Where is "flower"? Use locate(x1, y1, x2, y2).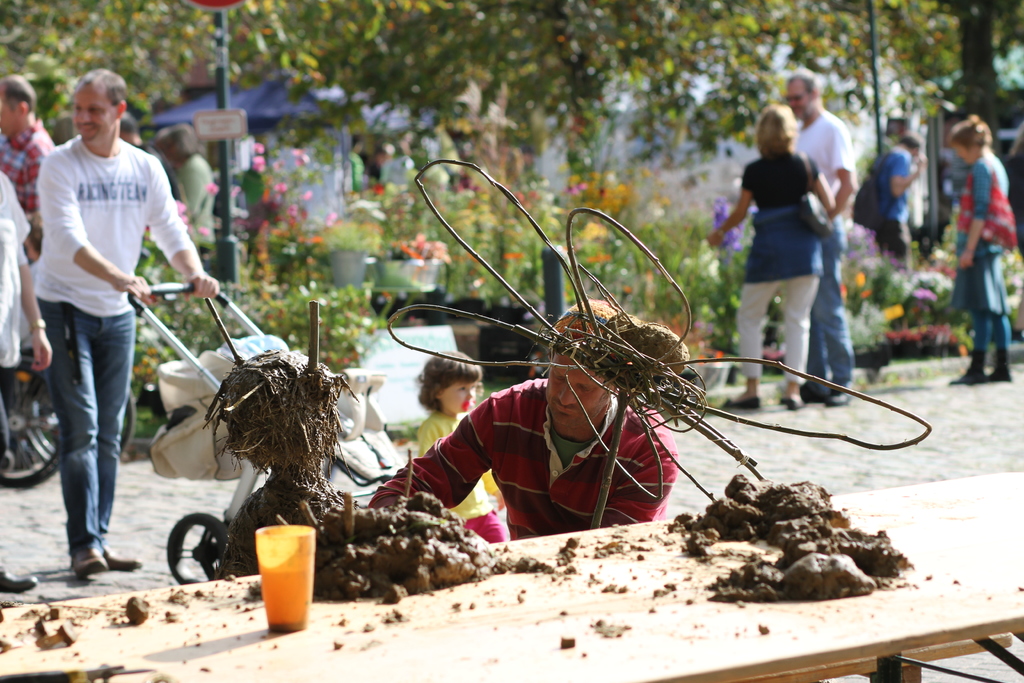
locate(584, 251, 612, 262).
